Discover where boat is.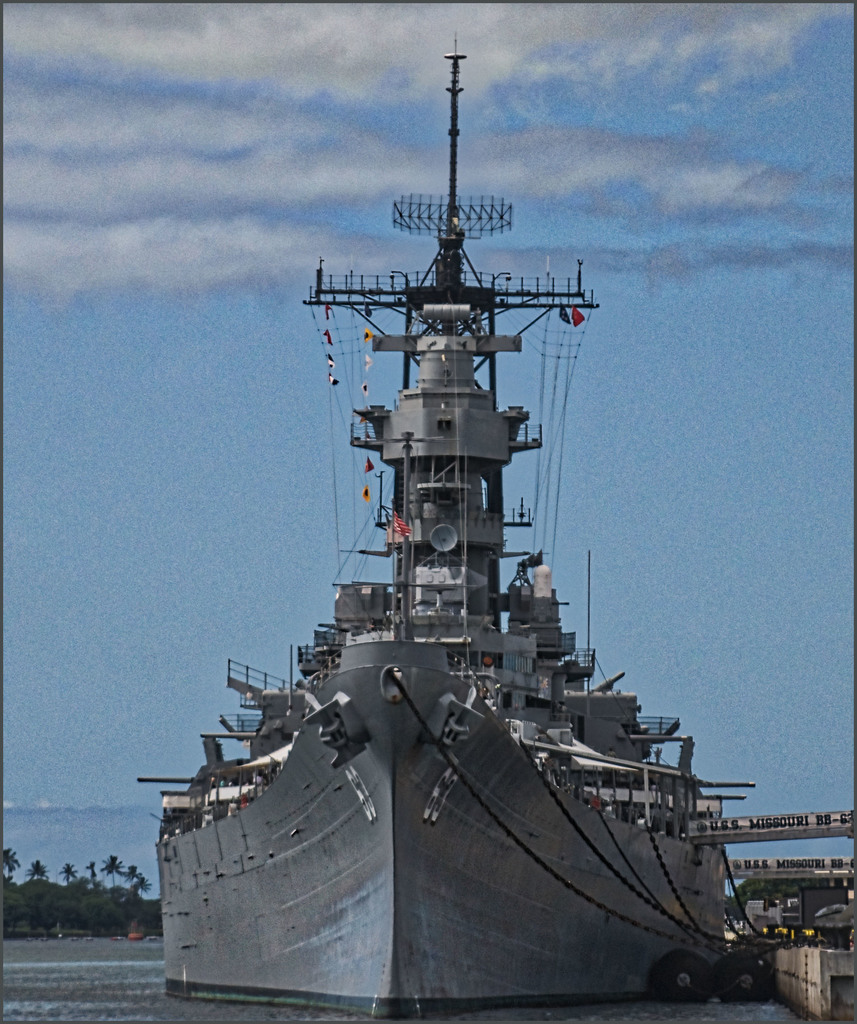
Discovered at 100/82/805/979.
